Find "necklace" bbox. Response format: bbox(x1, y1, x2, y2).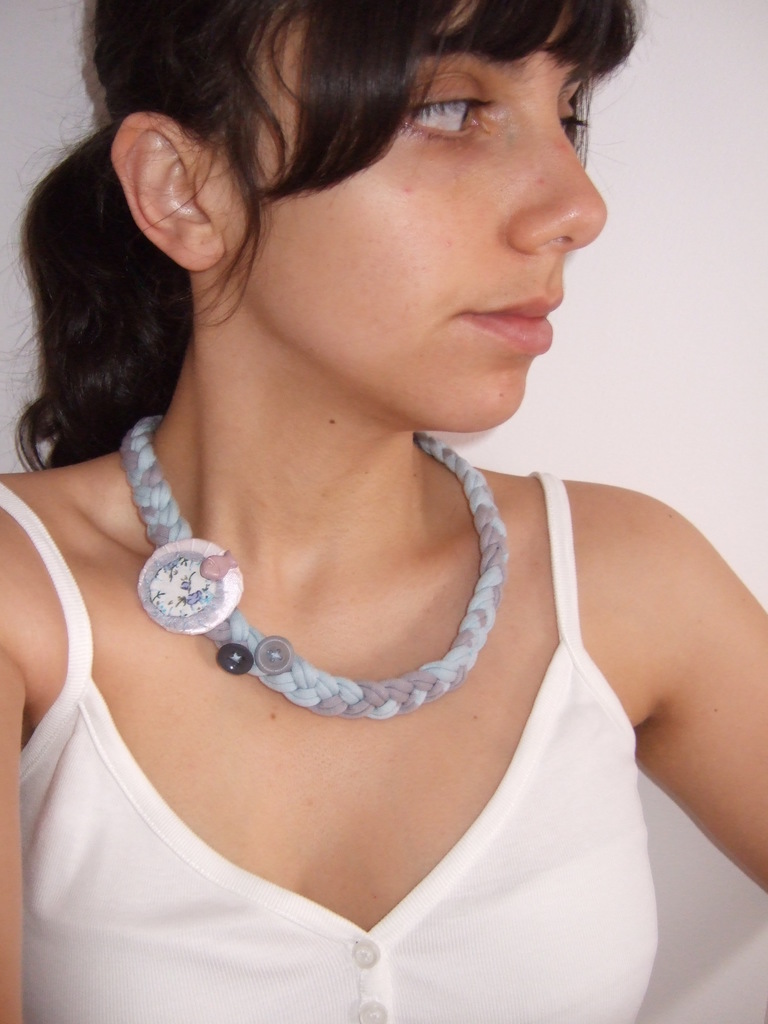
bbox(118, 413, 515, 720).
